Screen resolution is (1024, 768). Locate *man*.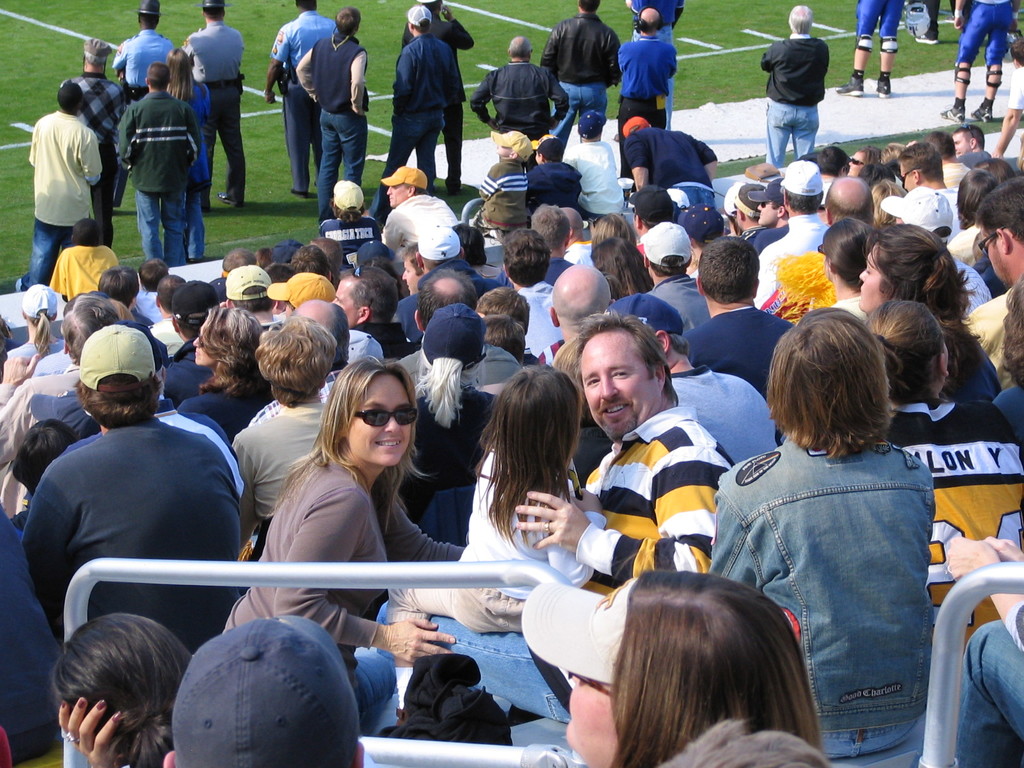
rect(940, 0, 1022, 122).
